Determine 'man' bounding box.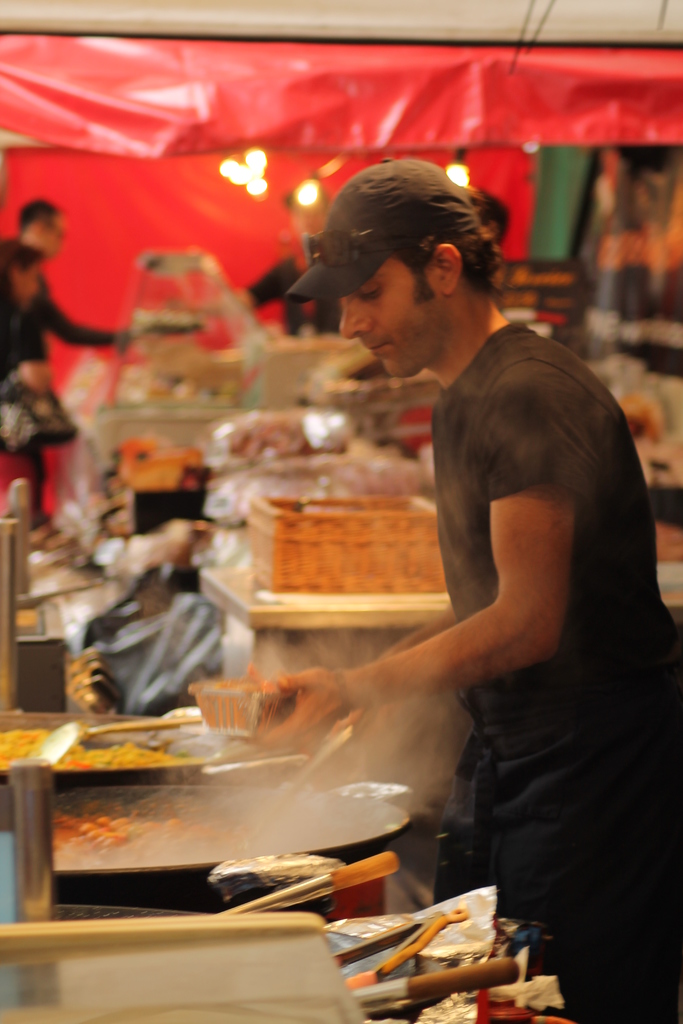
Determined: crop(236, 164, 650, 934).
